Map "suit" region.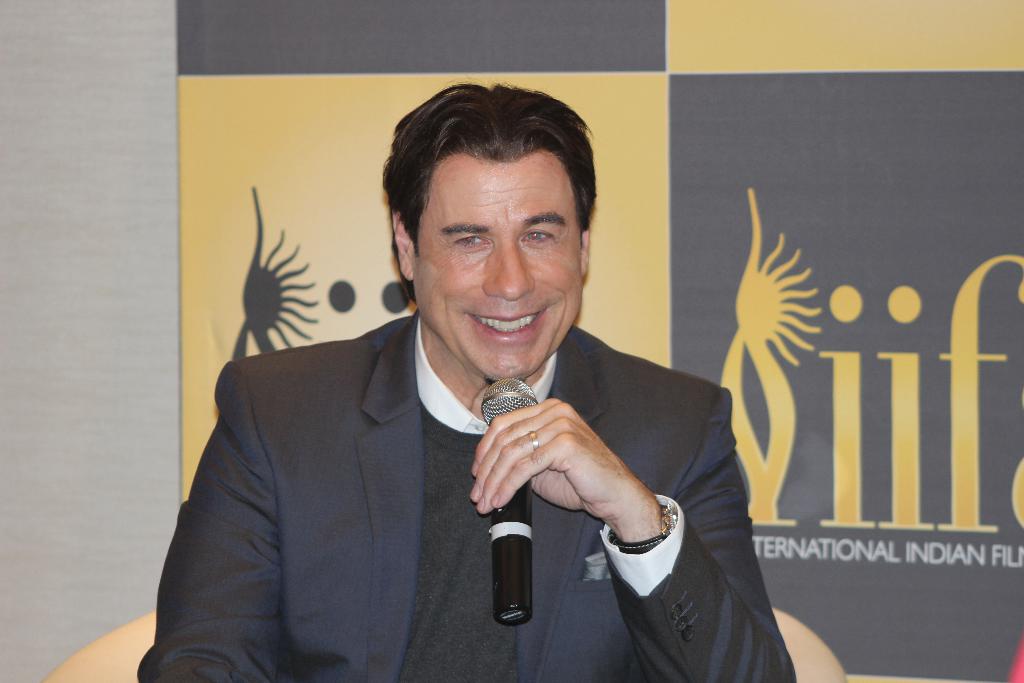
Mapped to crop(166, 251, 657, 668).
